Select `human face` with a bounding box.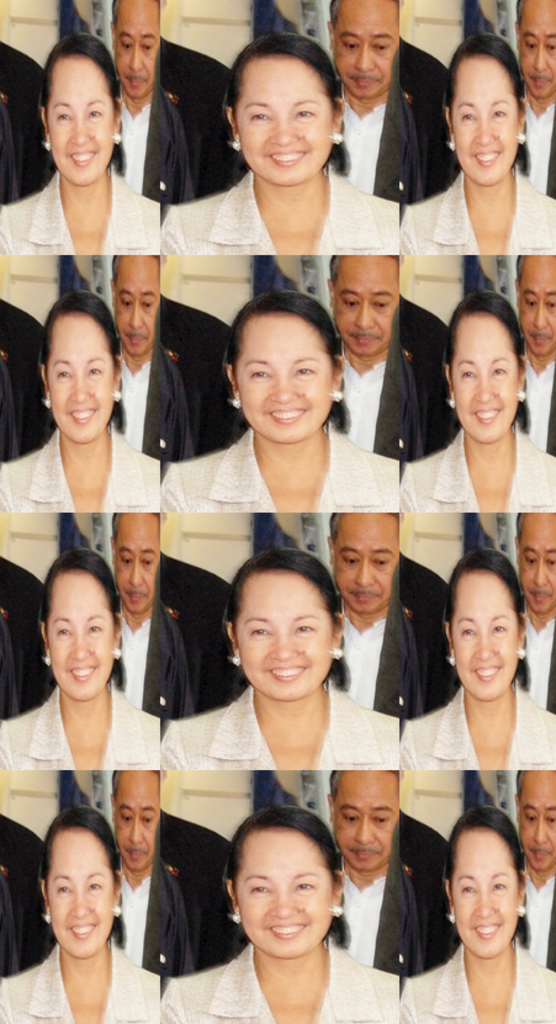
bbox=[451, 325, 520, 441].
